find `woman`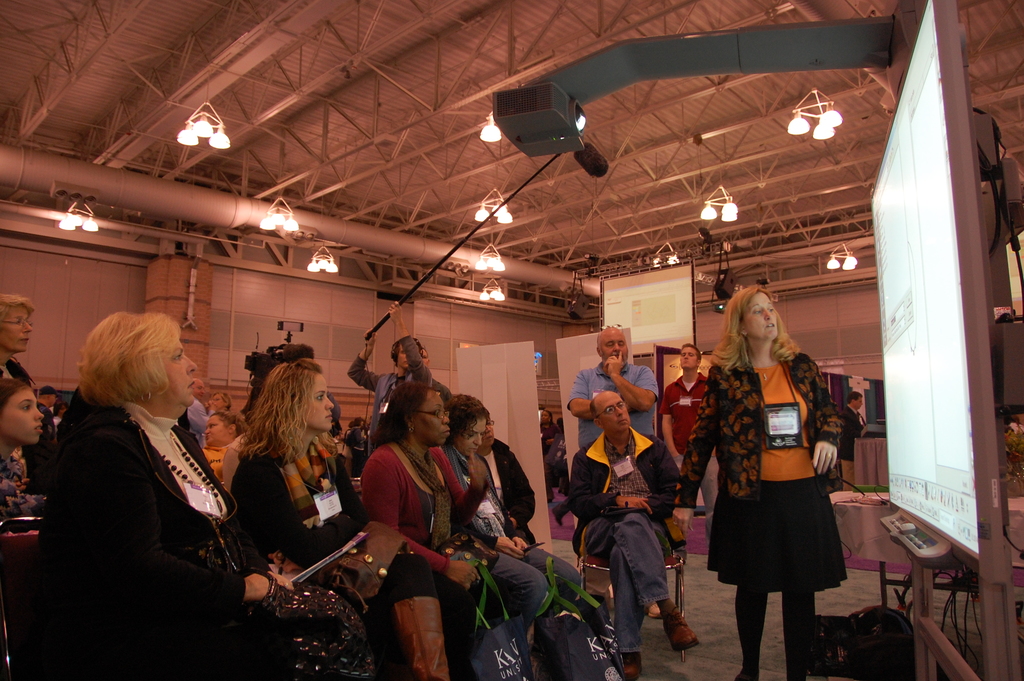
[x1=197, y1=409, x2=255, y2=495]
